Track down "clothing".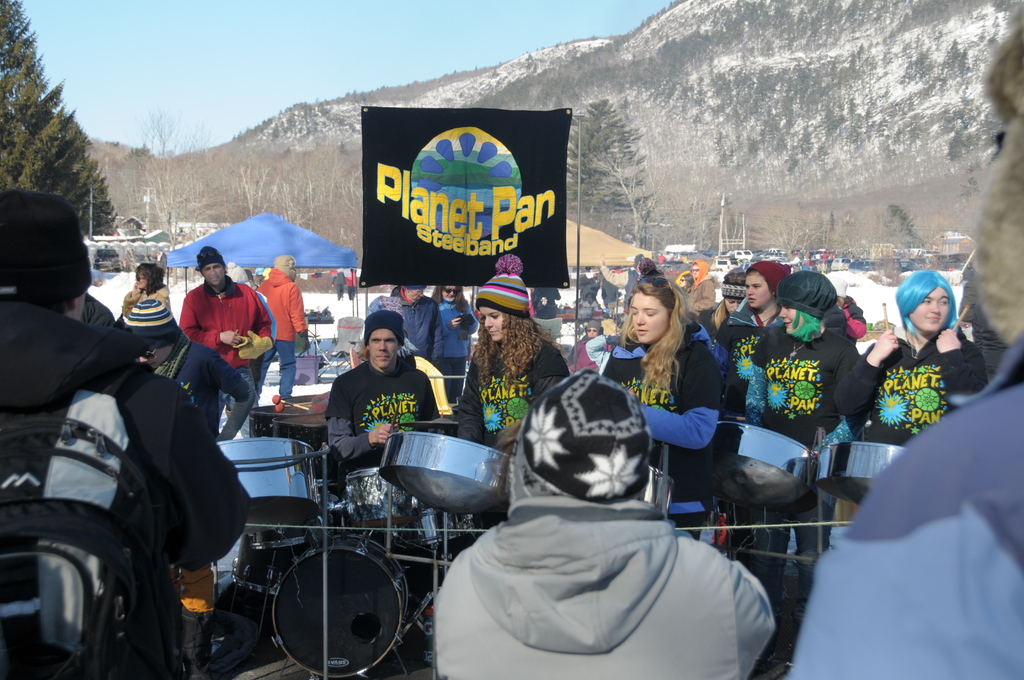
Tracked to box=[692, 302, 724, 344].
